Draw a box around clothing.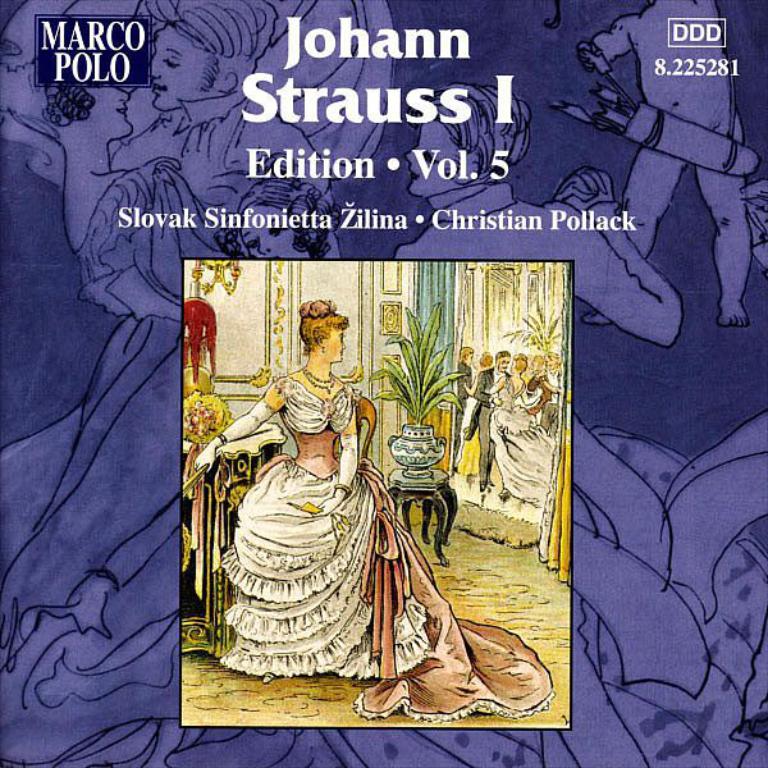
bbox(223, 374, 558, 714).
